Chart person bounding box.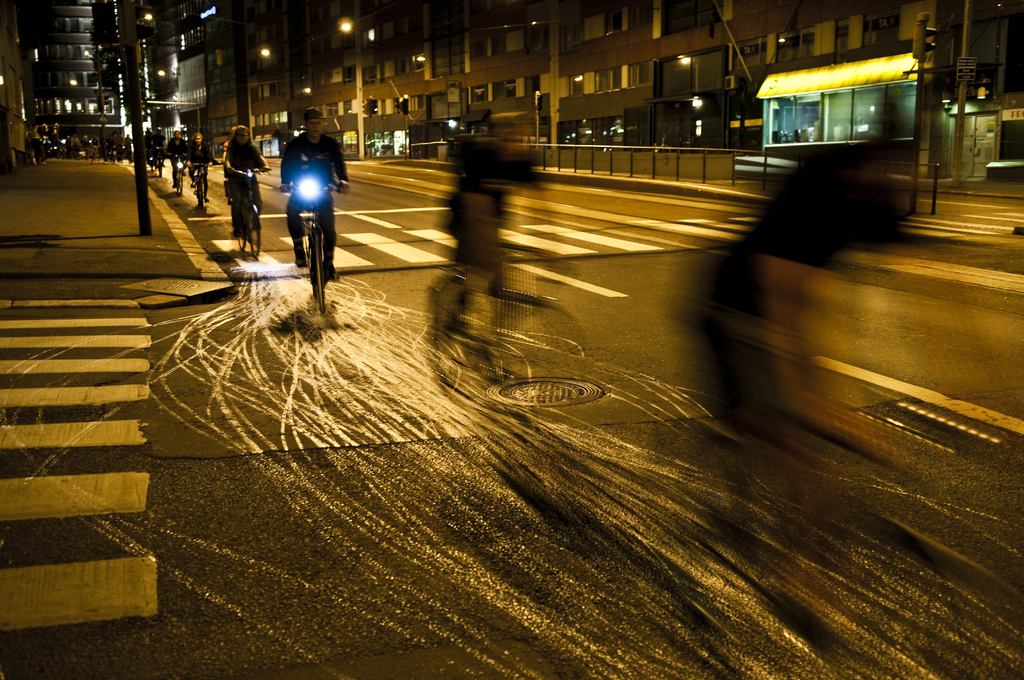
Charted: <bbox>280, 108, 351, 268</bbox>.
